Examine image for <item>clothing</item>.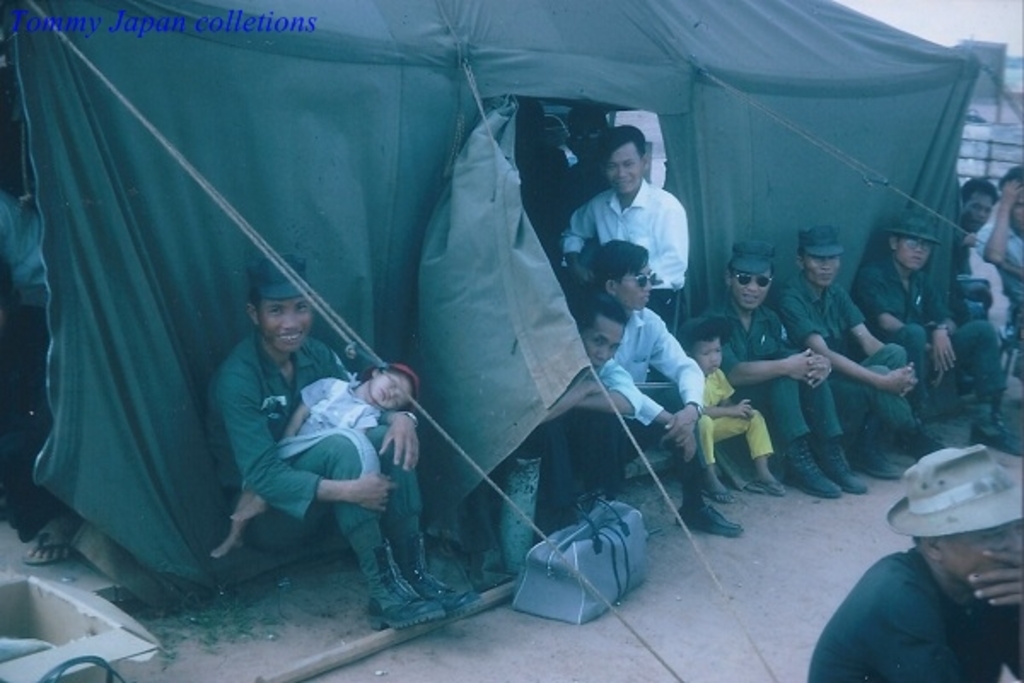
Examination result: bbox=[258, 365, 386, 482].
